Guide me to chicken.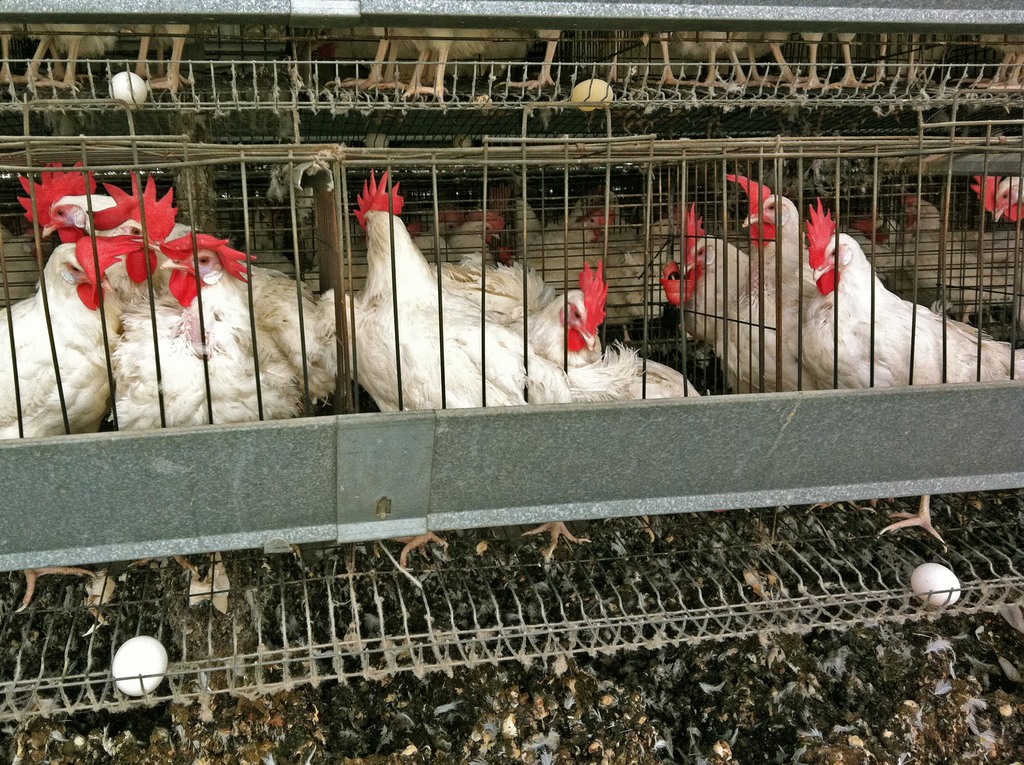
Guidance: l=163, t=226, r=364, b=484.
